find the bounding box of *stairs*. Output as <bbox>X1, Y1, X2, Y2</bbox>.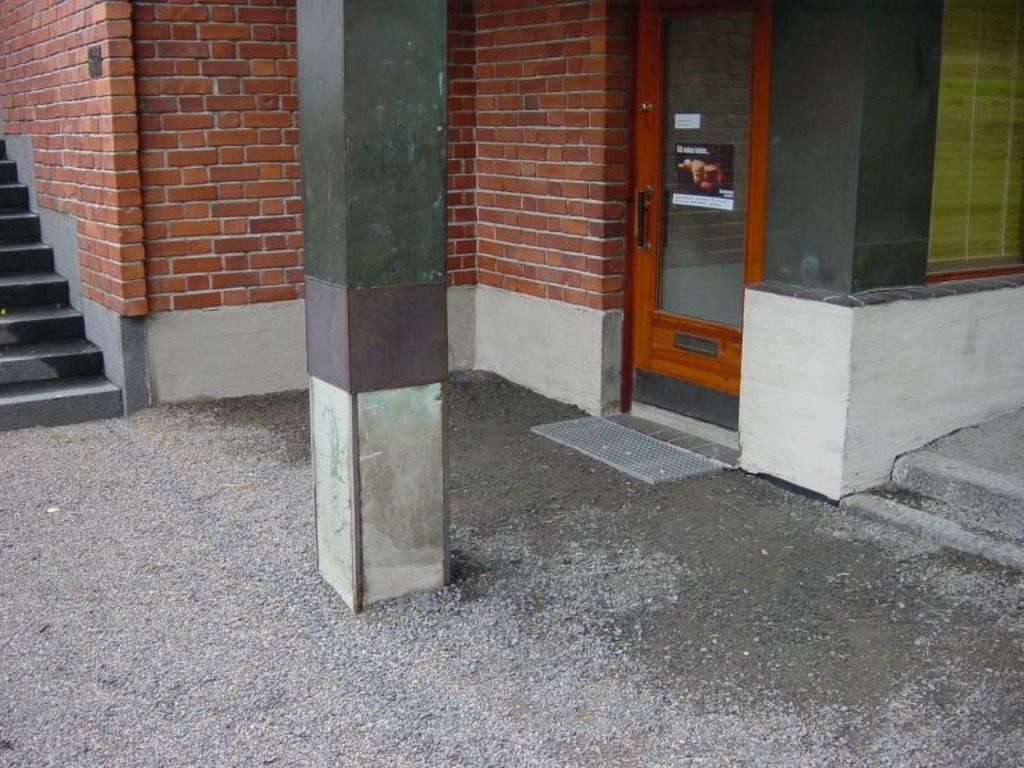
<bbox>0, 136, 124, 430</bbox>.
